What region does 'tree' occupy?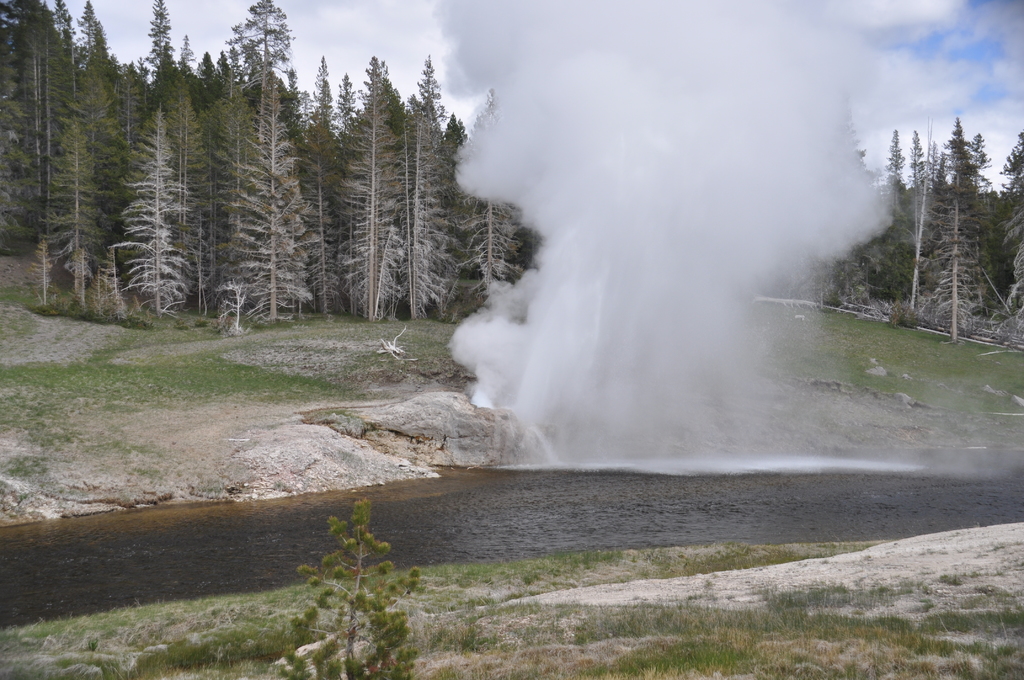
BBox(38, 102, 99, 313).
